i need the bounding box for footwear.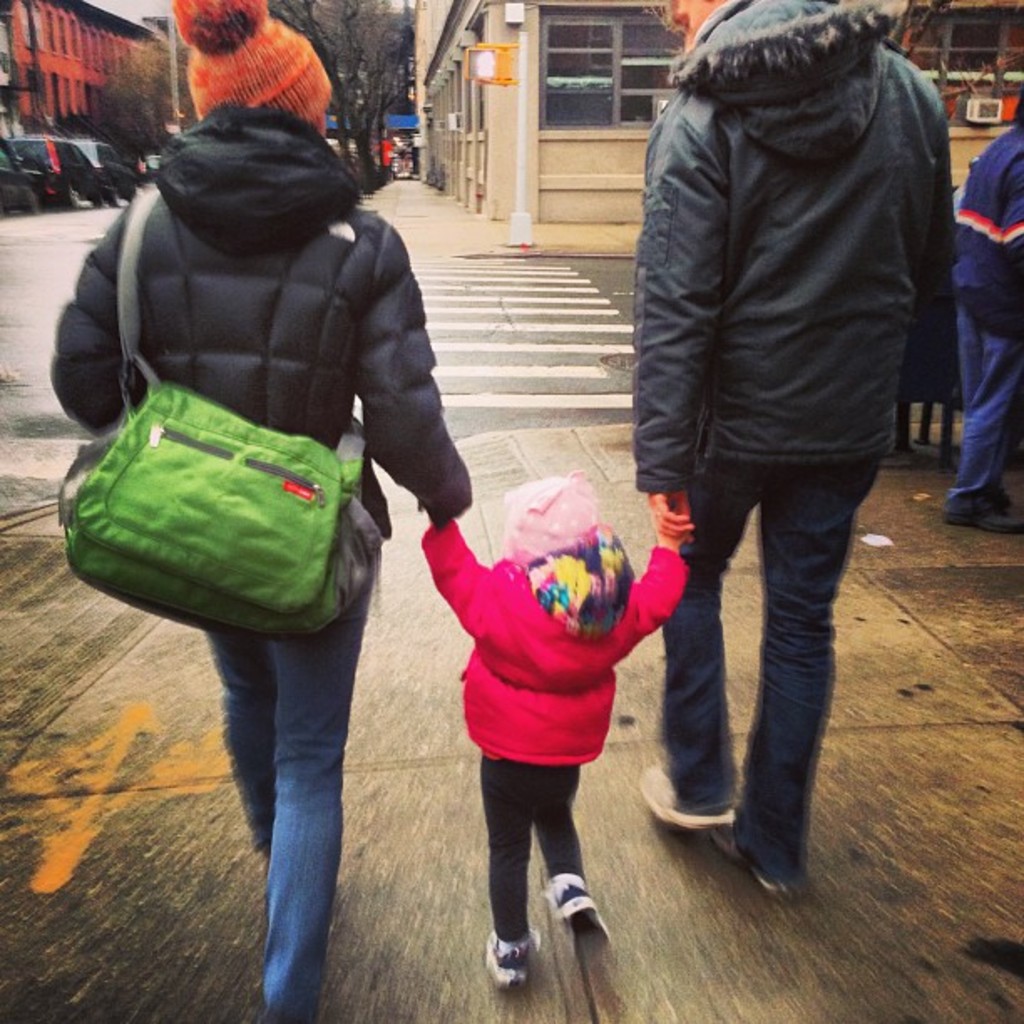
Here it is: (482, 878, 597, 992).
